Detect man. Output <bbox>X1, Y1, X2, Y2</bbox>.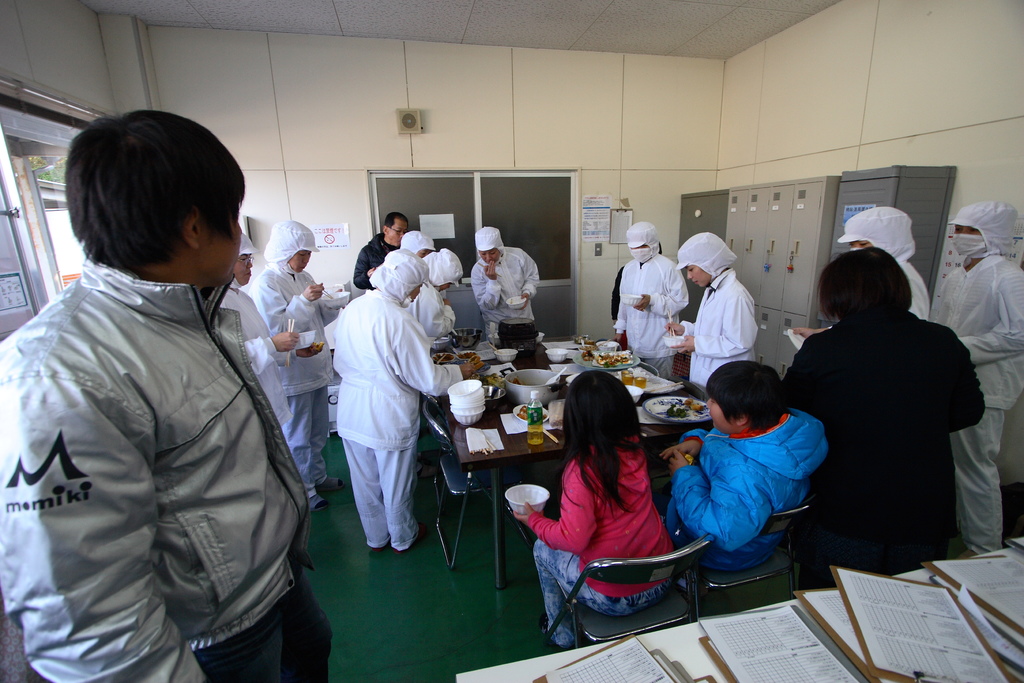
<bbox>465, 223, 544, 347</bbox>.
